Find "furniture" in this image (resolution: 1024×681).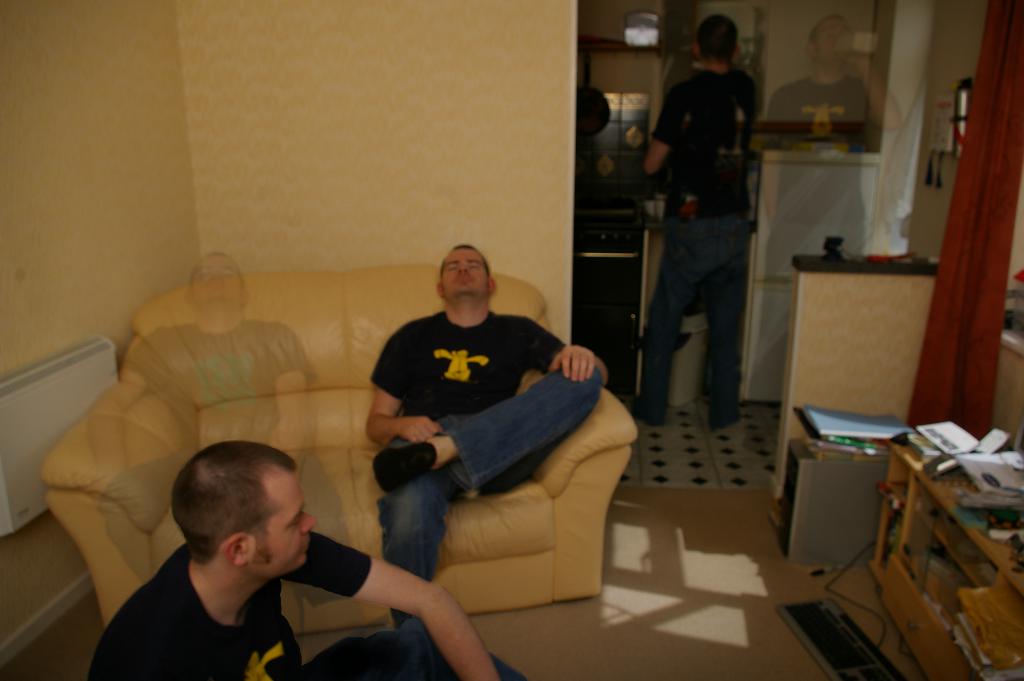
(865, 438, 1023, 680).
